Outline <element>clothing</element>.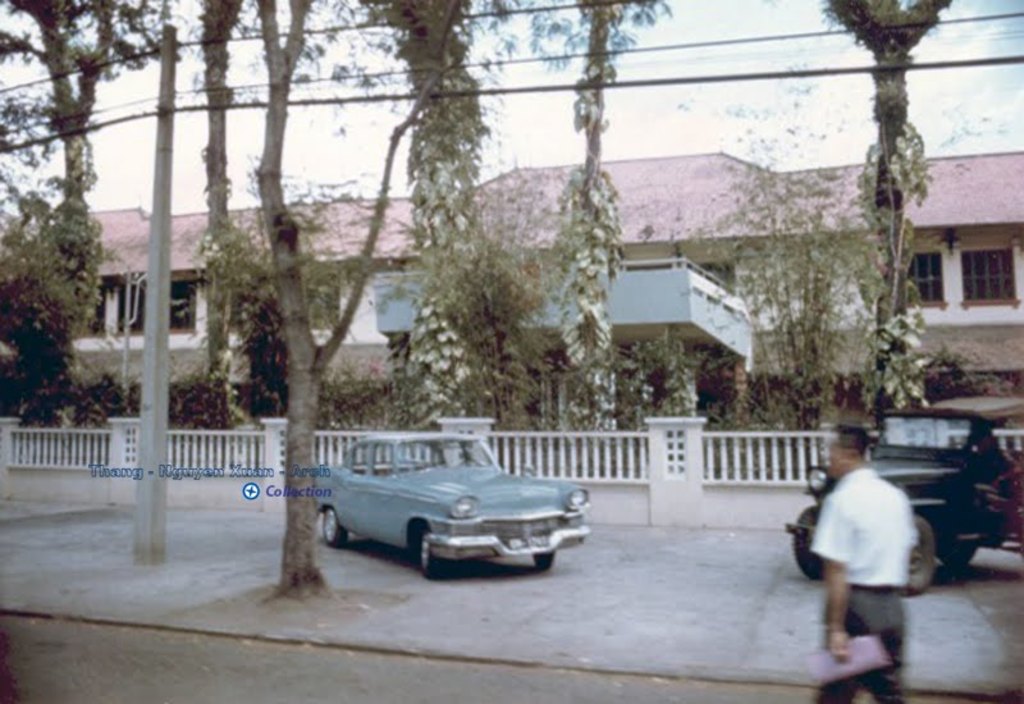
Outline: [804, 454, 937, 639].
